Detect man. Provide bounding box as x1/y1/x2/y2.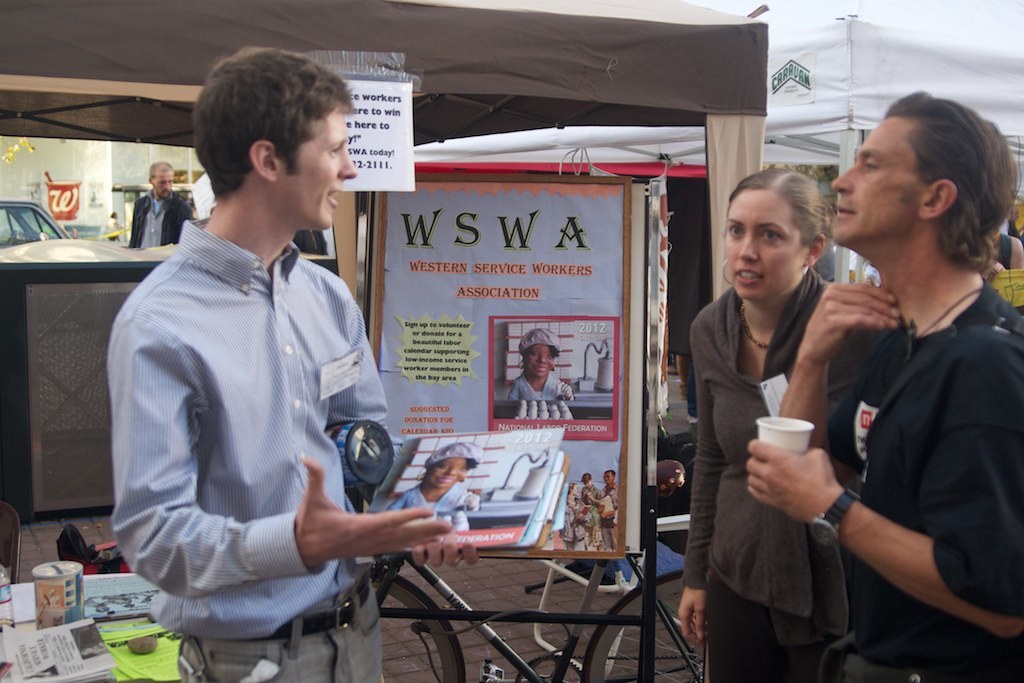
112/48/461/682.
